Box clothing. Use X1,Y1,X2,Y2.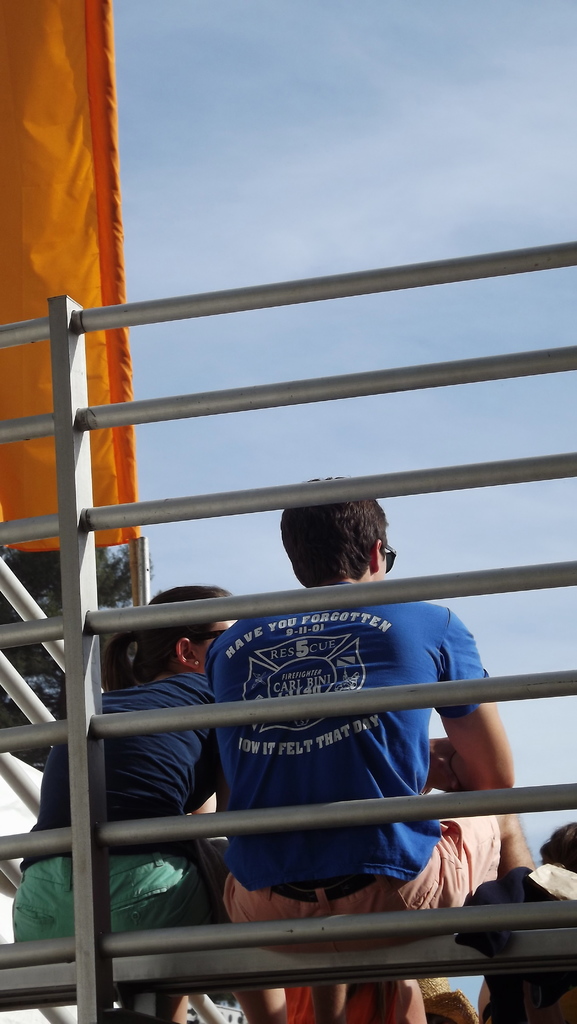
4,851,230,940.
